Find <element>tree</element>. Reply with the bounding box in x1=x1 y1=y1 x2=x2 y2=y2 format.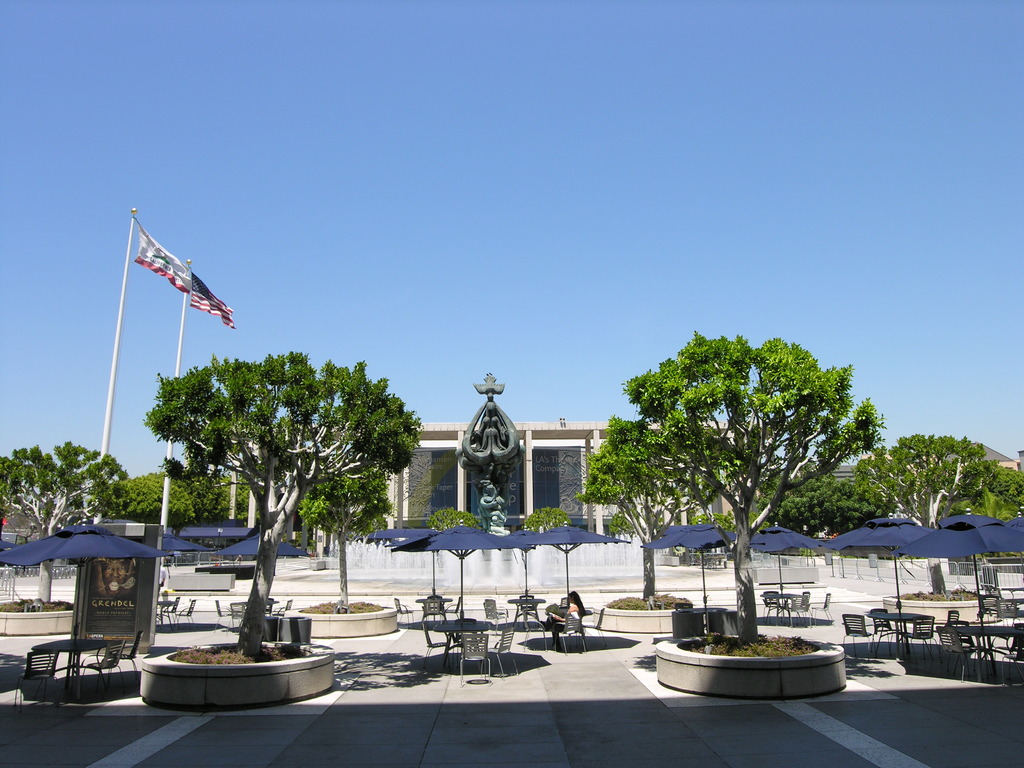
x1=863 y1=431 x2=1009 y2=534.
